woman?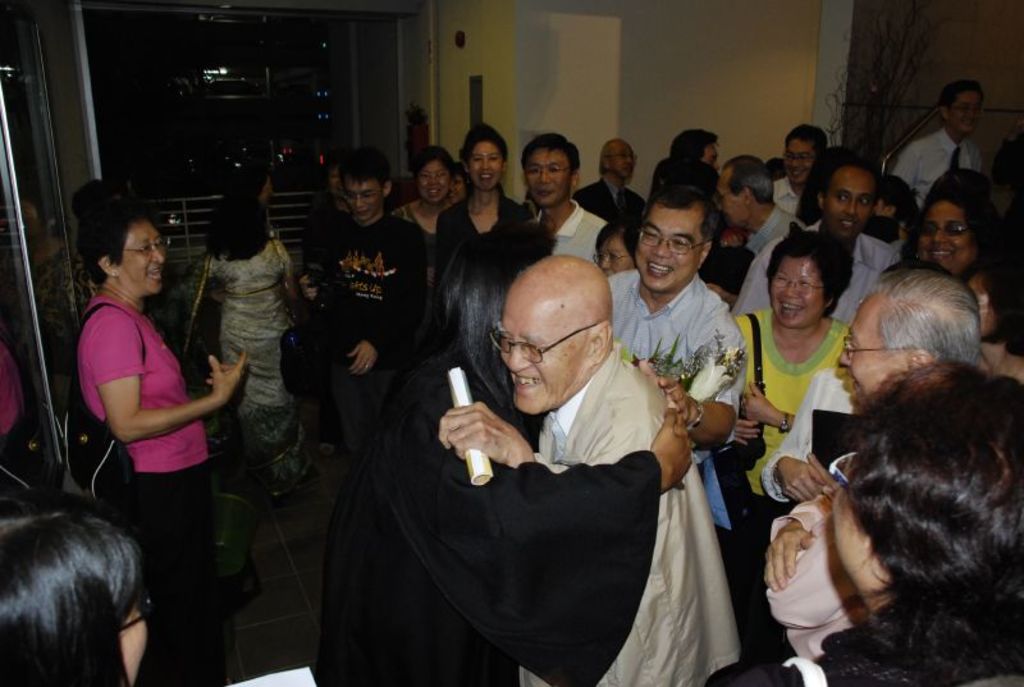
bbox(0, 508, 155, 686)
